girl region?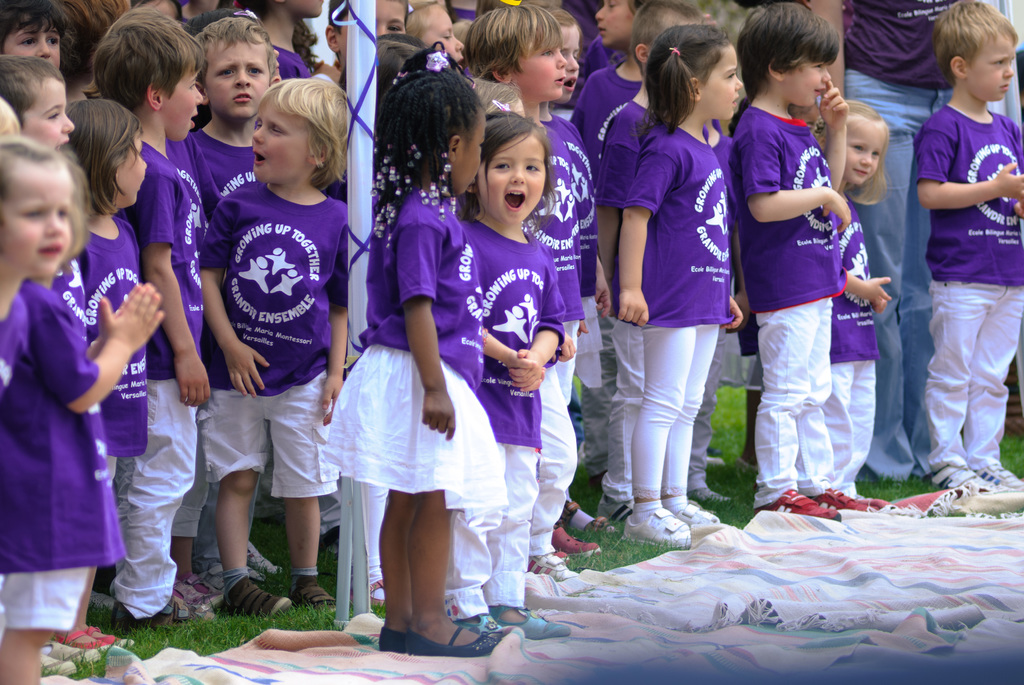
box(455, 109, 568, 638)
